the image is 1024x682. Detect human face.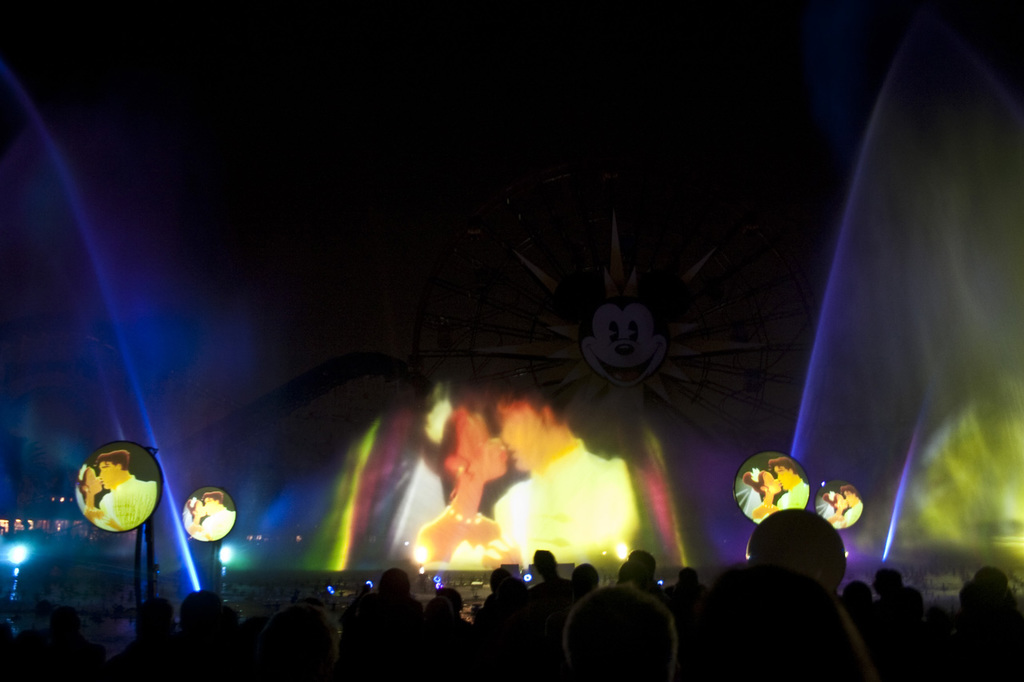
Detection: [494, 407, 538, 465].
